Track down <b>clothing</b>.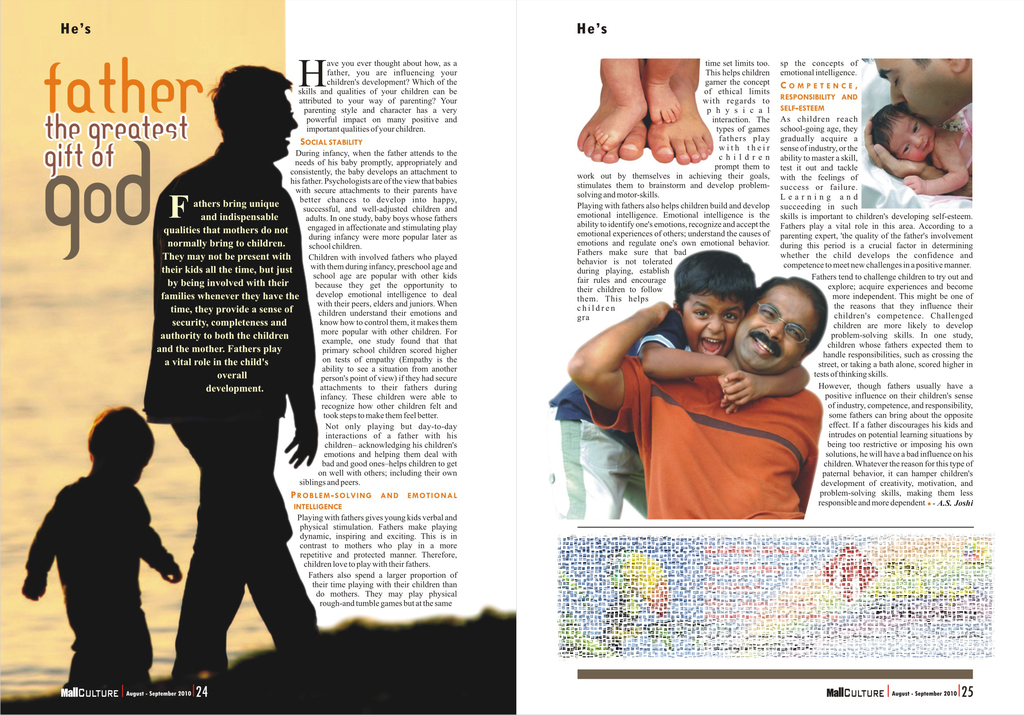
Tracked to box(142, 137, 317, 680).
